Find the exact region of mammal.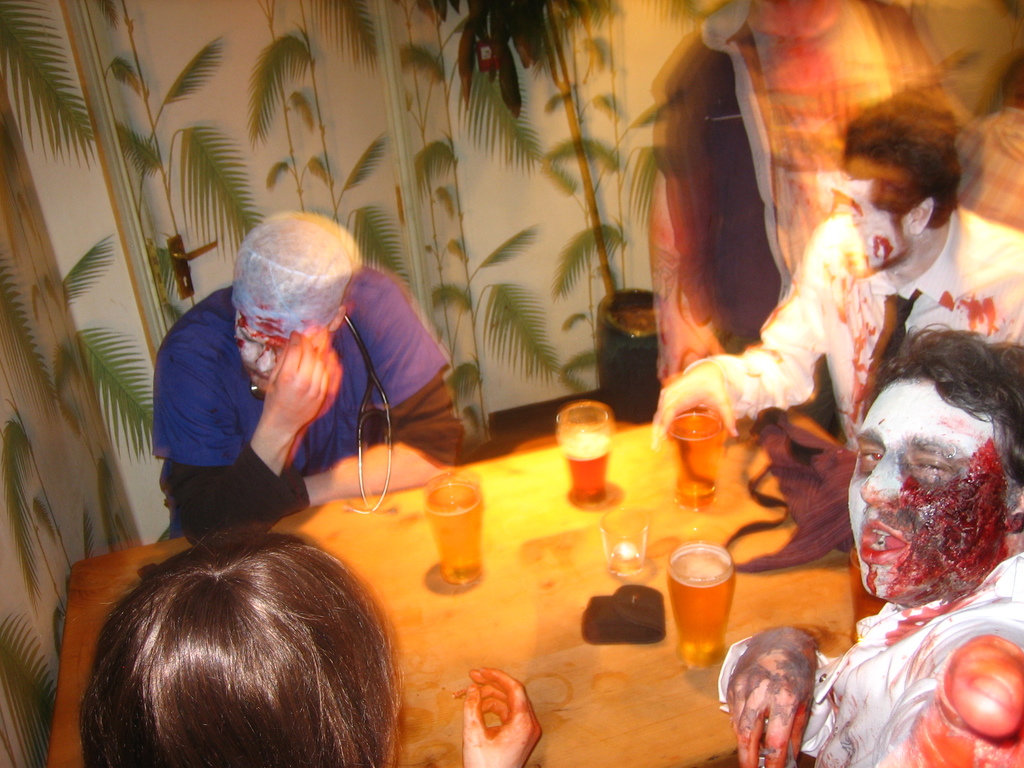
Exact region: 661 99 1022 458.
